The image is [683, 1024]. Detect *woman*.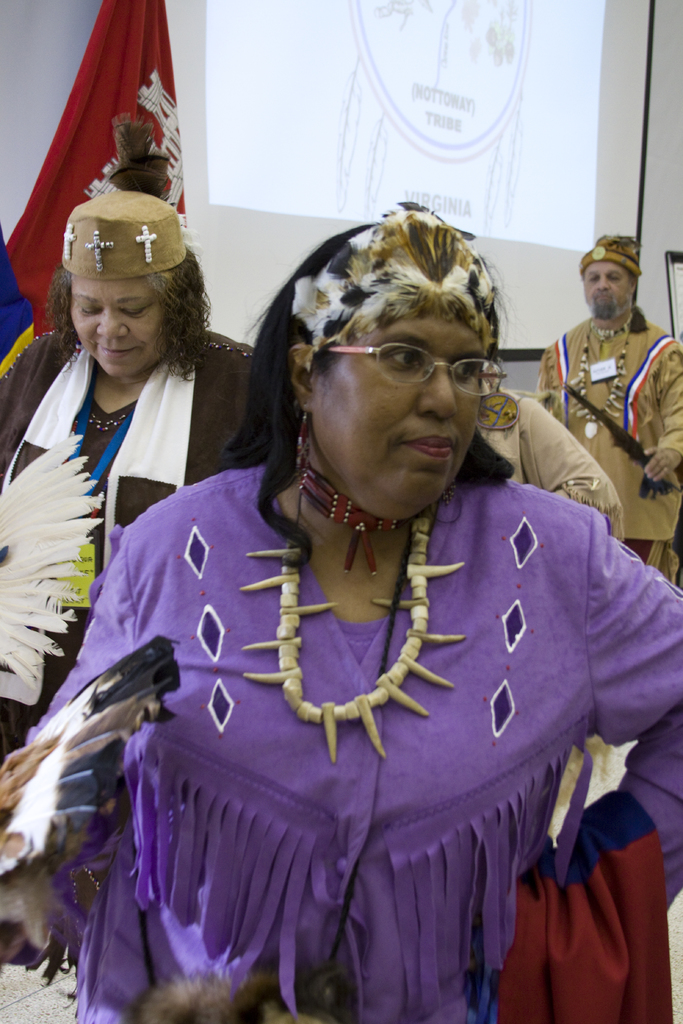
Detection: (65,196,607,985).
